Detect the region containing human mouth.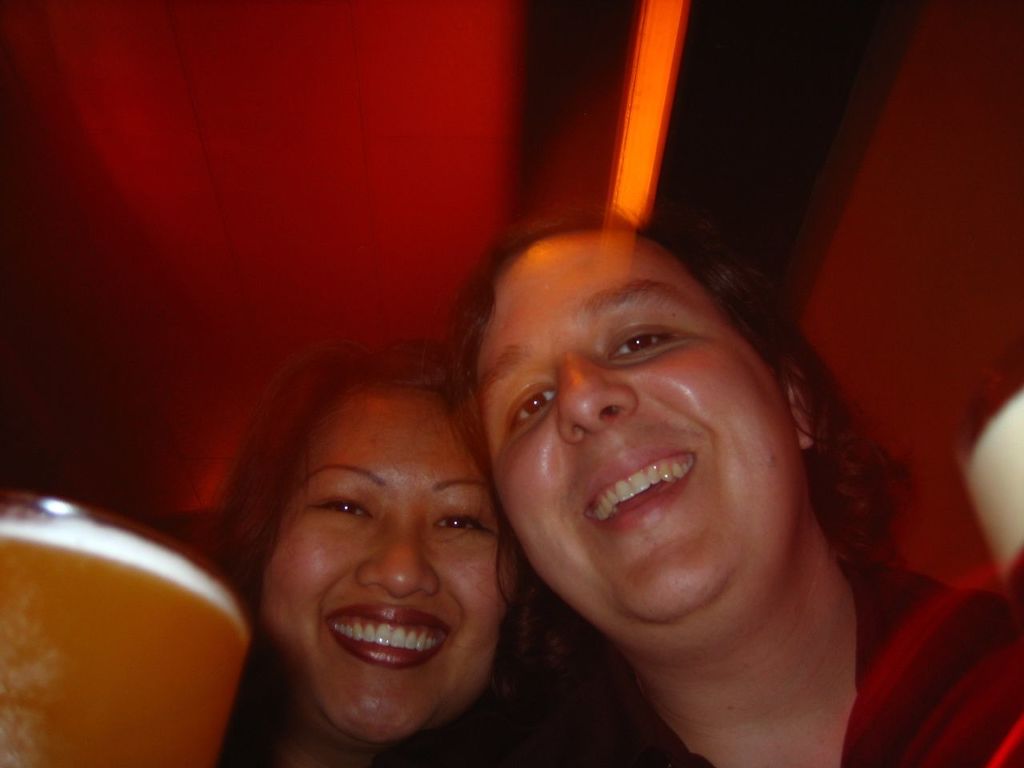
l=326, t=596, r=448, b=674.
